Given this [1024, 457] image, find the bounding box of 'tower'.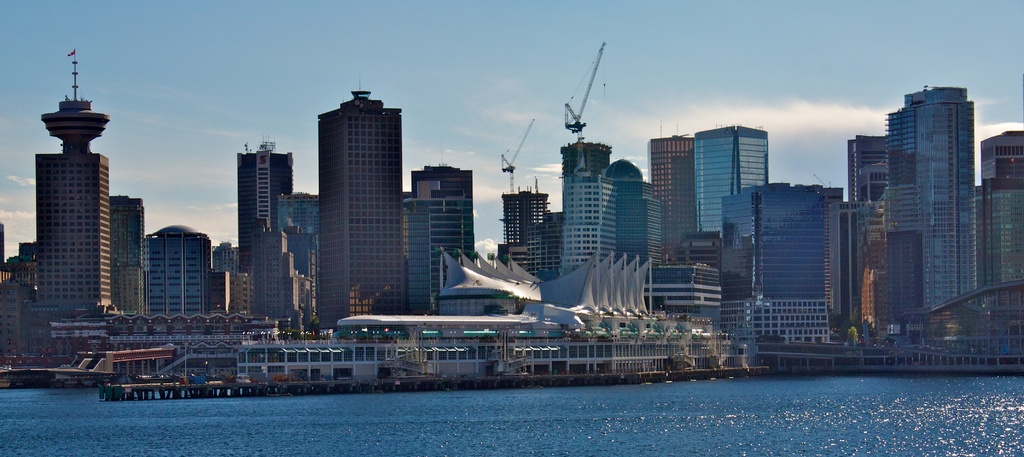
l=111, t=195, r=141, b=309.
